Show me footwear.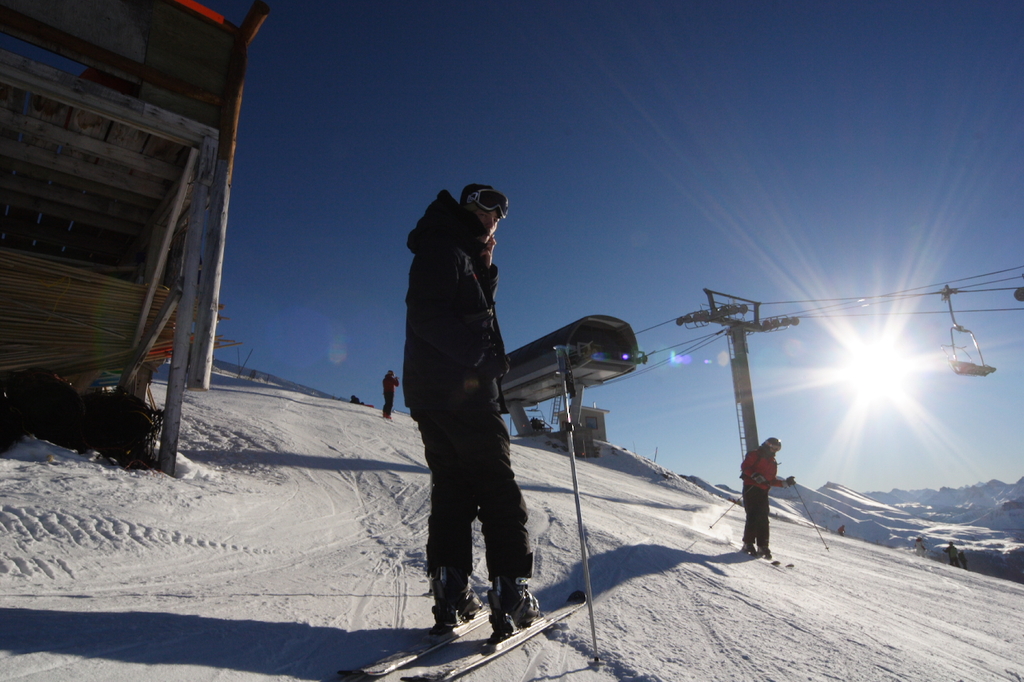
footwear is here: 431 587 488 626.
